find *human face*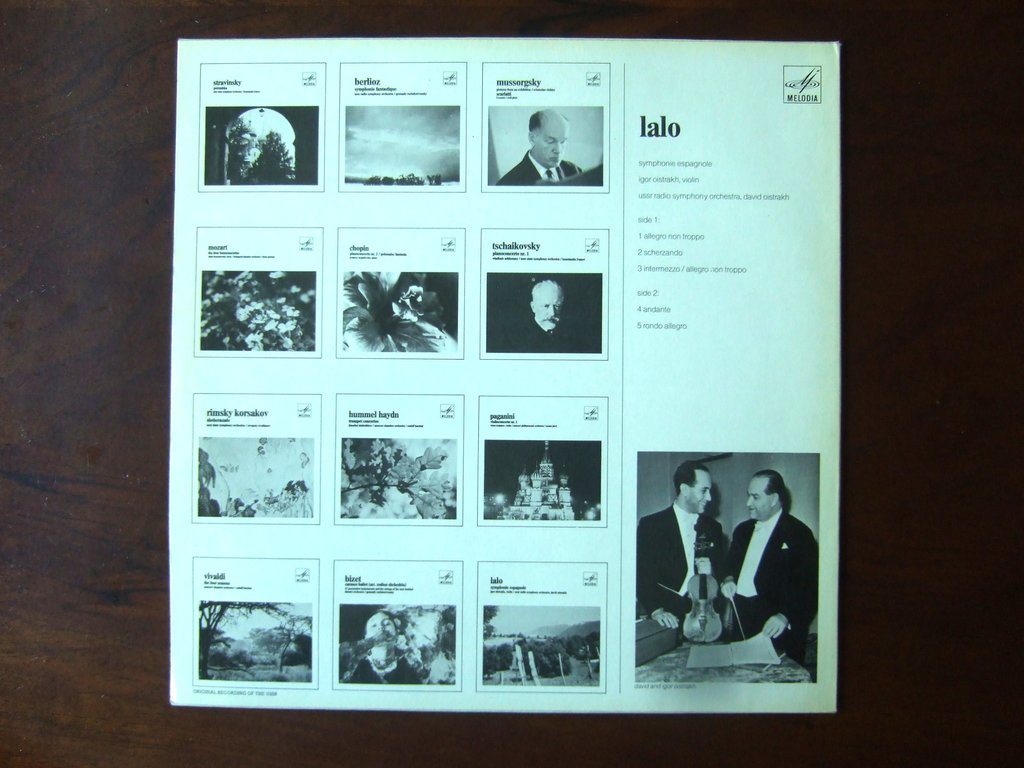
box=[366, 614, 397, 636]
